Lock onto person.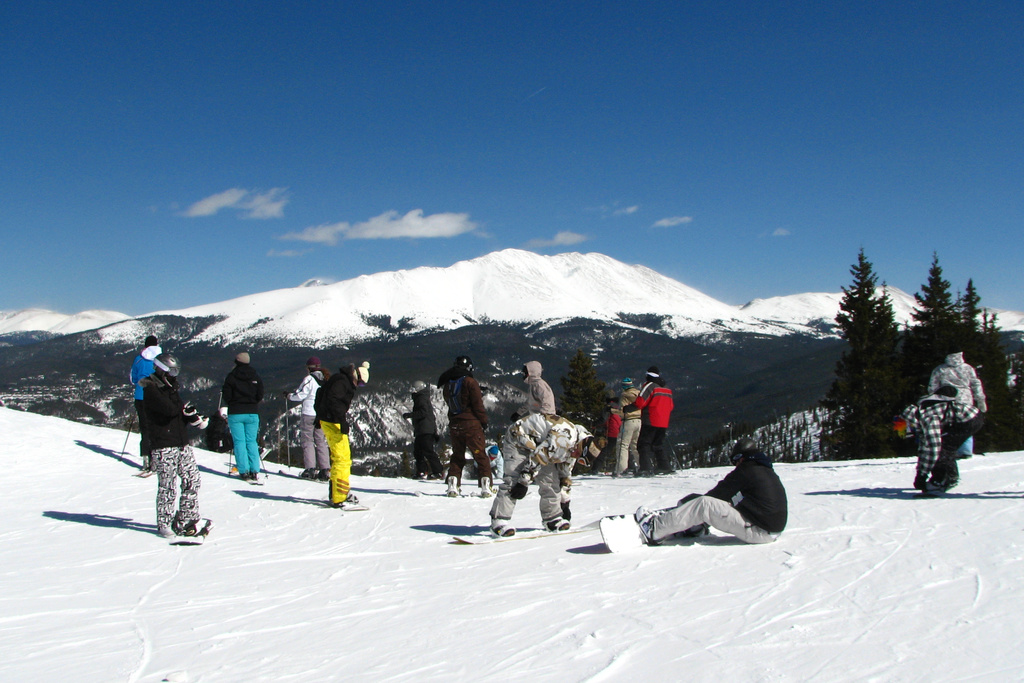
Locked: {"x1": 439, "y1": 354, "x2": 496, "y2": 495}.
